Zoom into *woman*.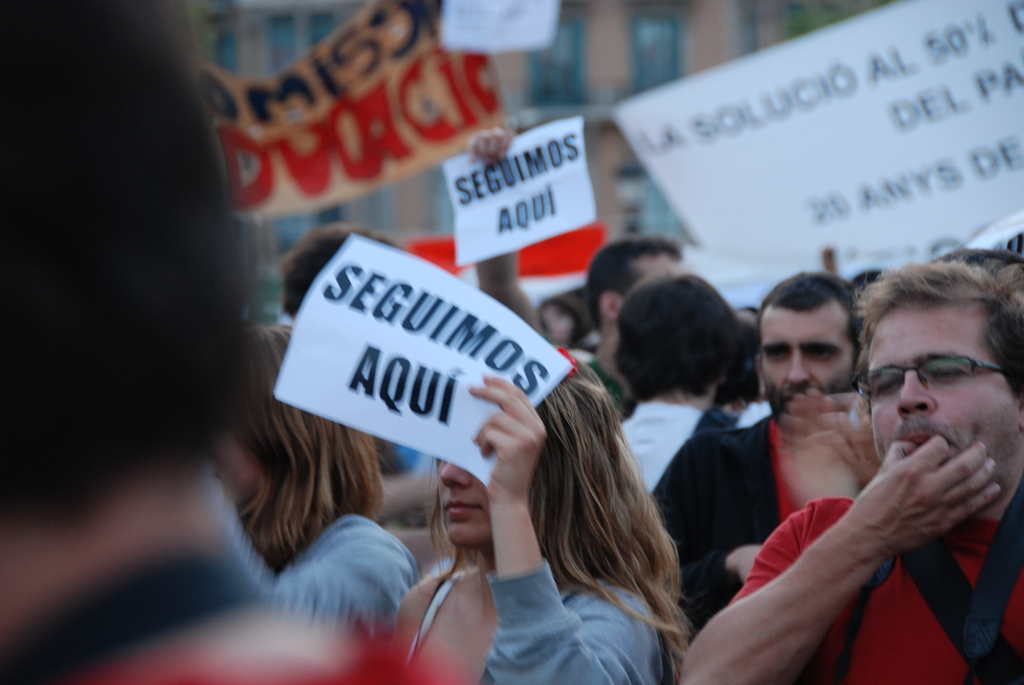
Zoom target: box(390, 352, 687, 684).
